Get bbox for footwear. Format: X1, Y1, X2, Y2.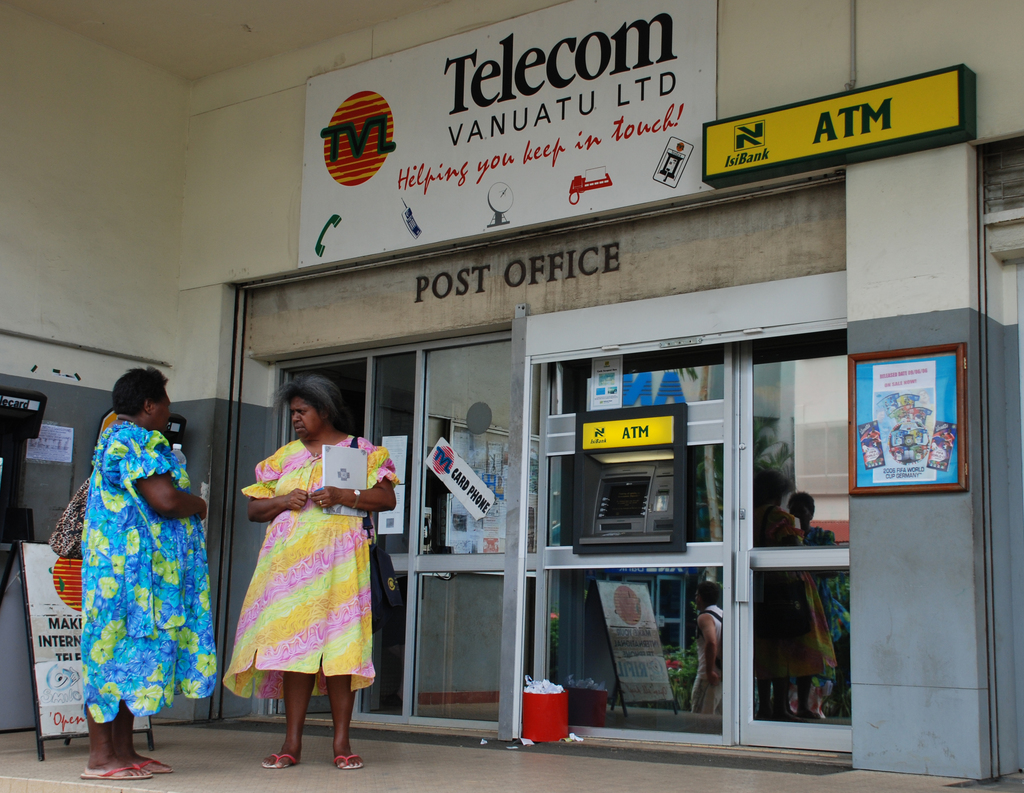
76, 760, 153, 780.
